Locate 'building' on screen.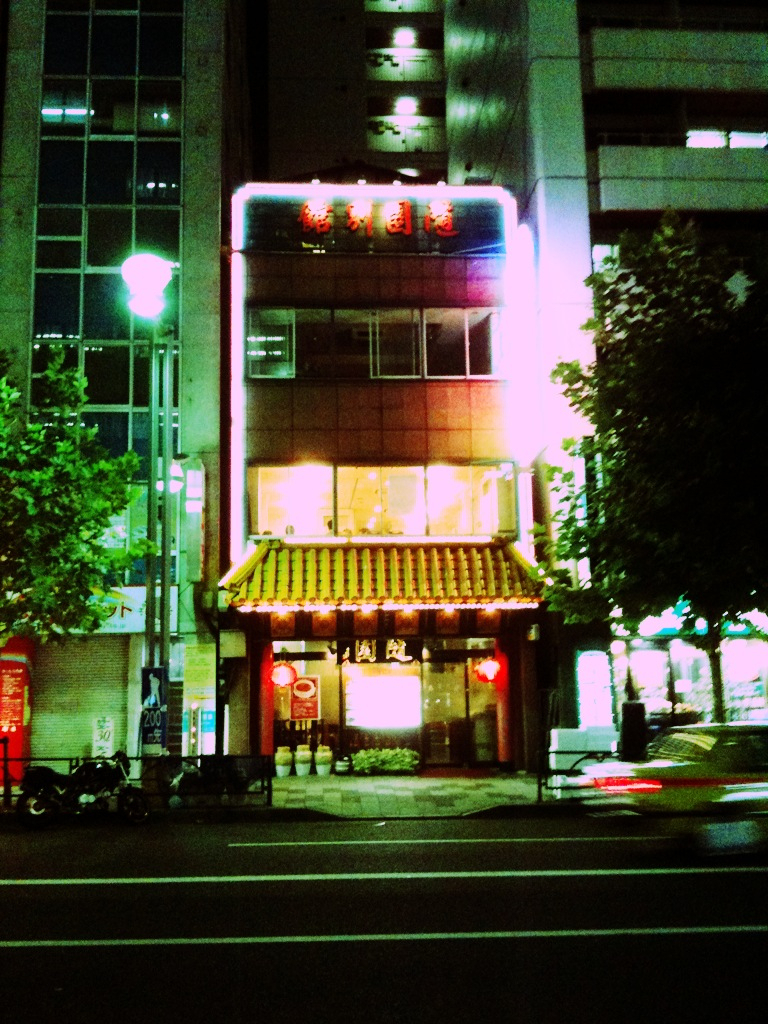
On screen at (0,0,767,783).
